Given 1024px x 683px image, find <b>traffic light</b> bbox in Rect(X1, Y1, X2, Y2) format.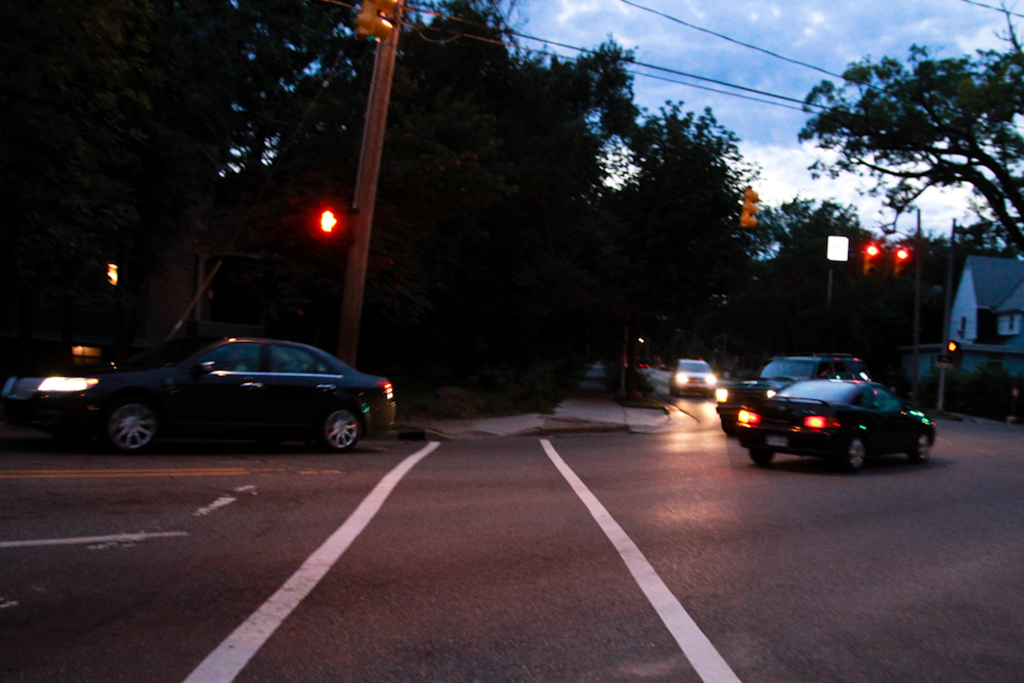
Rect(739, 186, 761, 230).
